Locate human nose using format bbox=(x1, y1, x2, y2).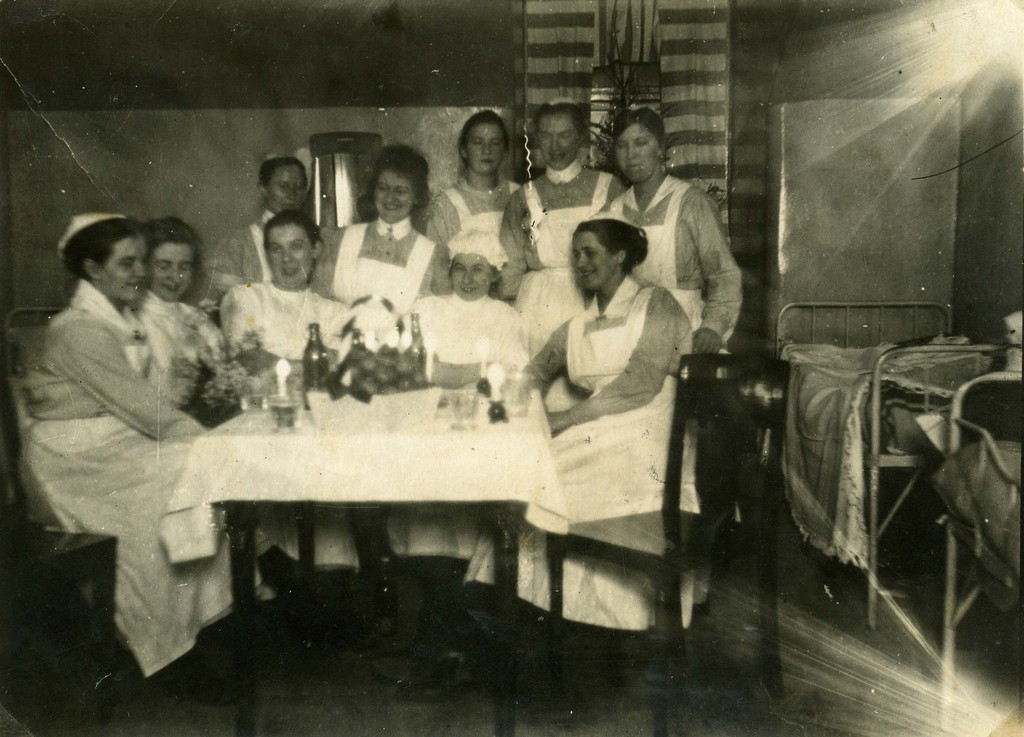
bbox=(286, 186, 294, 198).
